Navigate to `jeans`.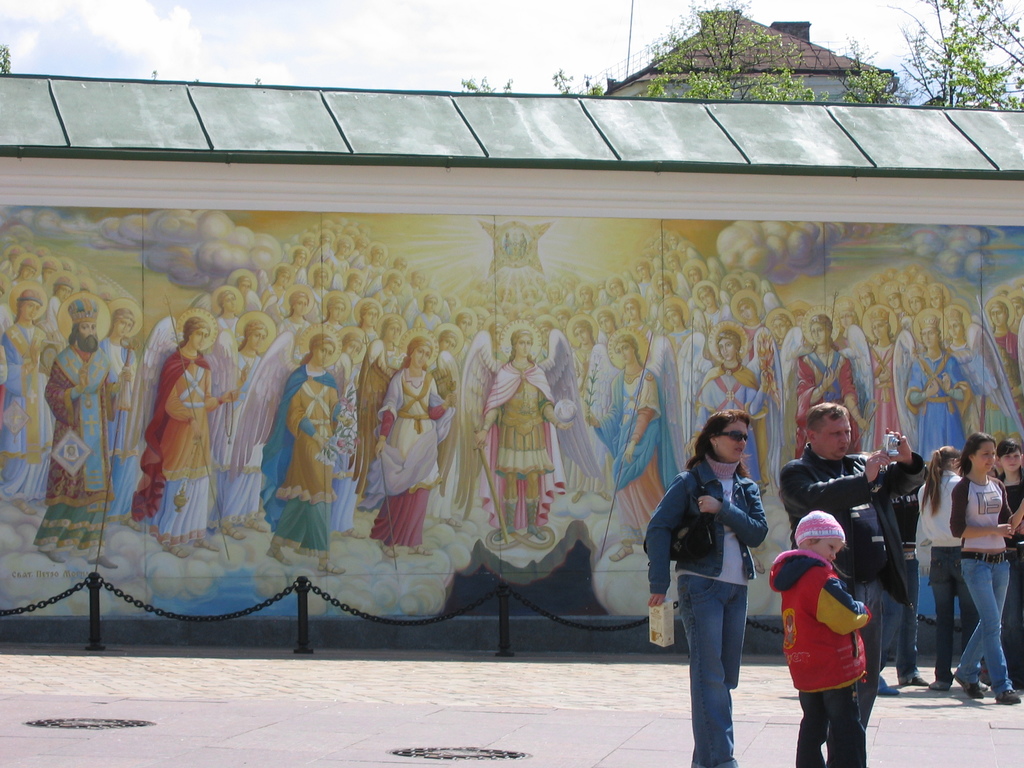
Navigation target: BBox(674, 570, 764, 756).
